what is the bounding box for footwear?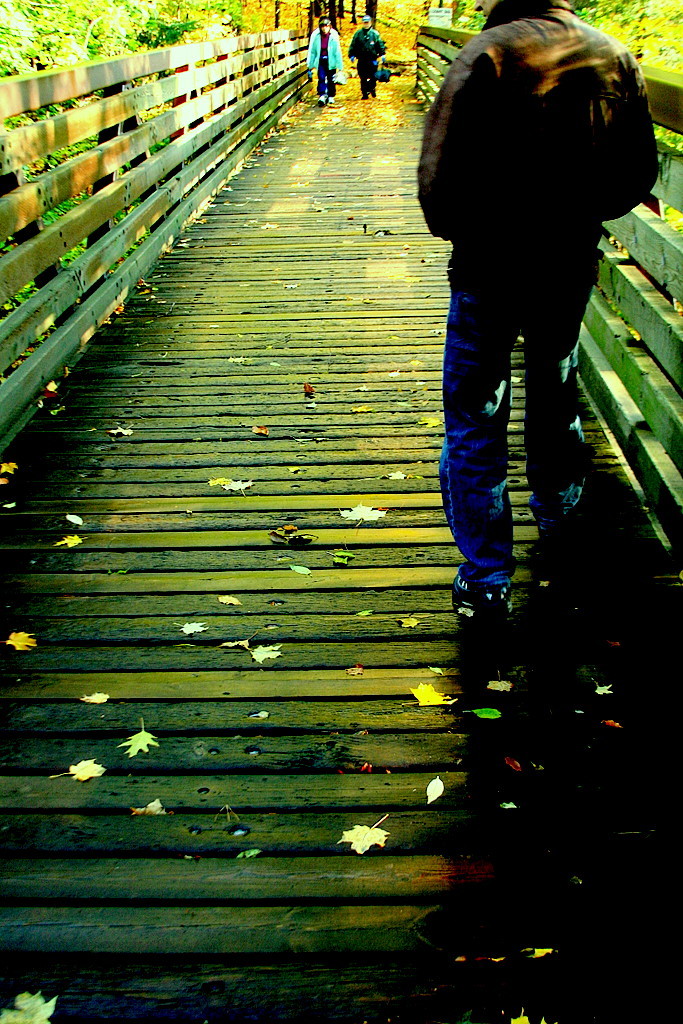
(left=371, top=89, right=378, bottom=98).
